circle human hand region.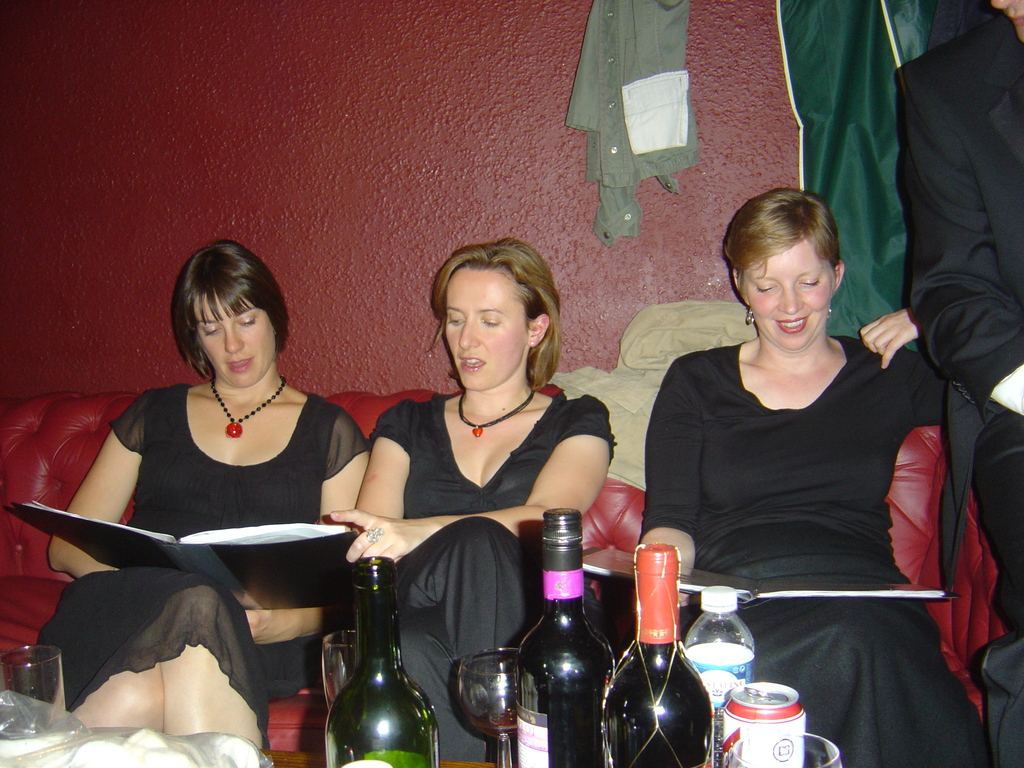
Region: bbox=(243, 610, 305, 648).
